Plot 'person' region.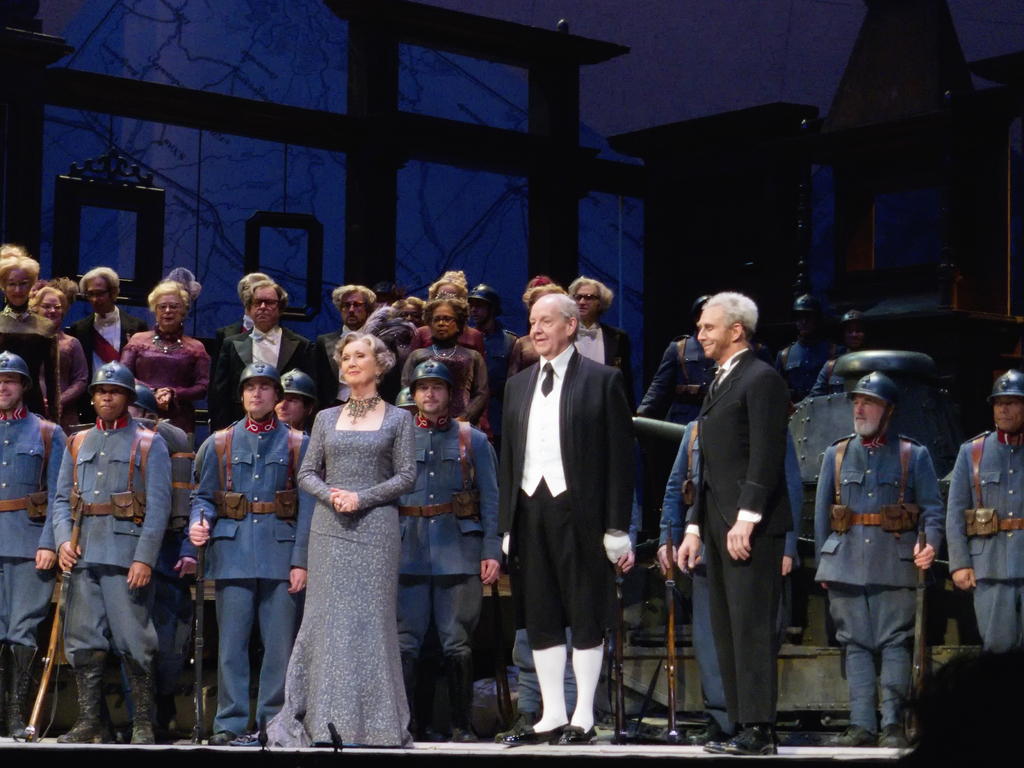
Plotted at <bbox>769, 290, 835, 408</bbox>.
